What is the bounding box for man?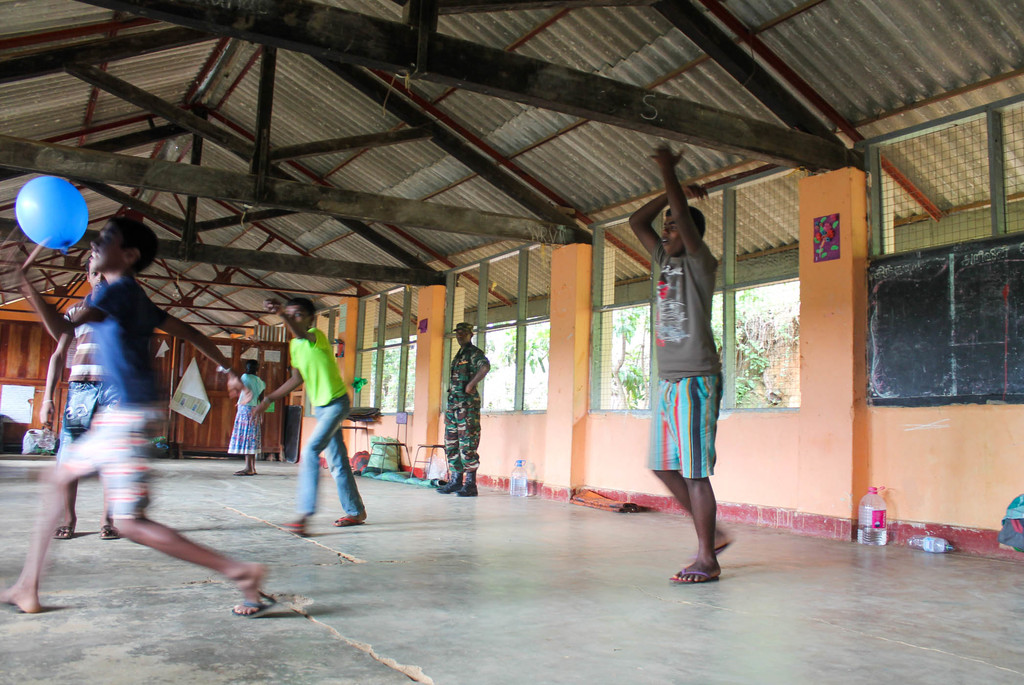
[267,313,355,533].
